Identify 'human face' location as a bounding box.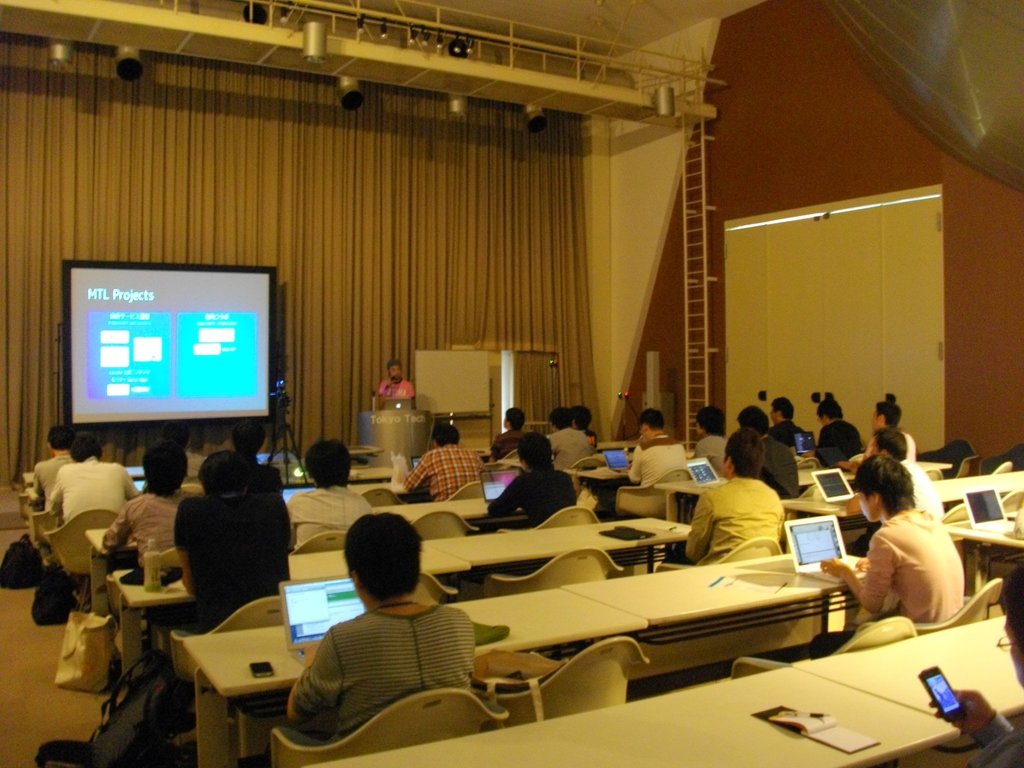
{"x1": 385, "y1": 360, "x2": 412, "y2": 388}.
